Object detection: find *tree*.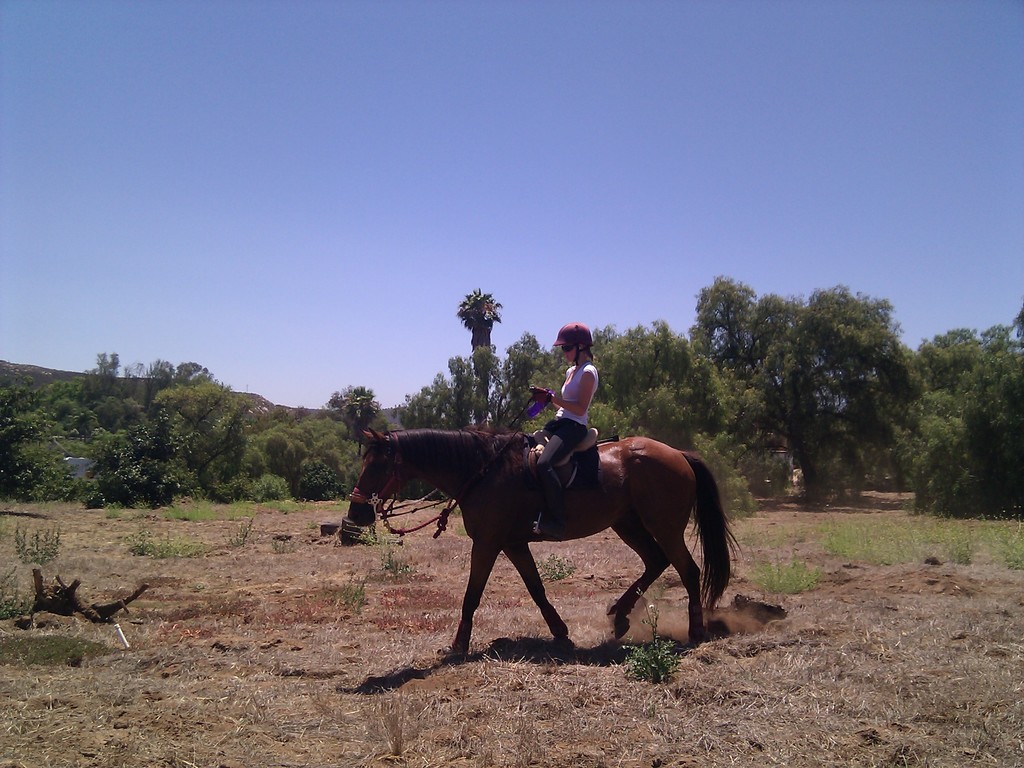
rect(694, 276, 929, 512).
